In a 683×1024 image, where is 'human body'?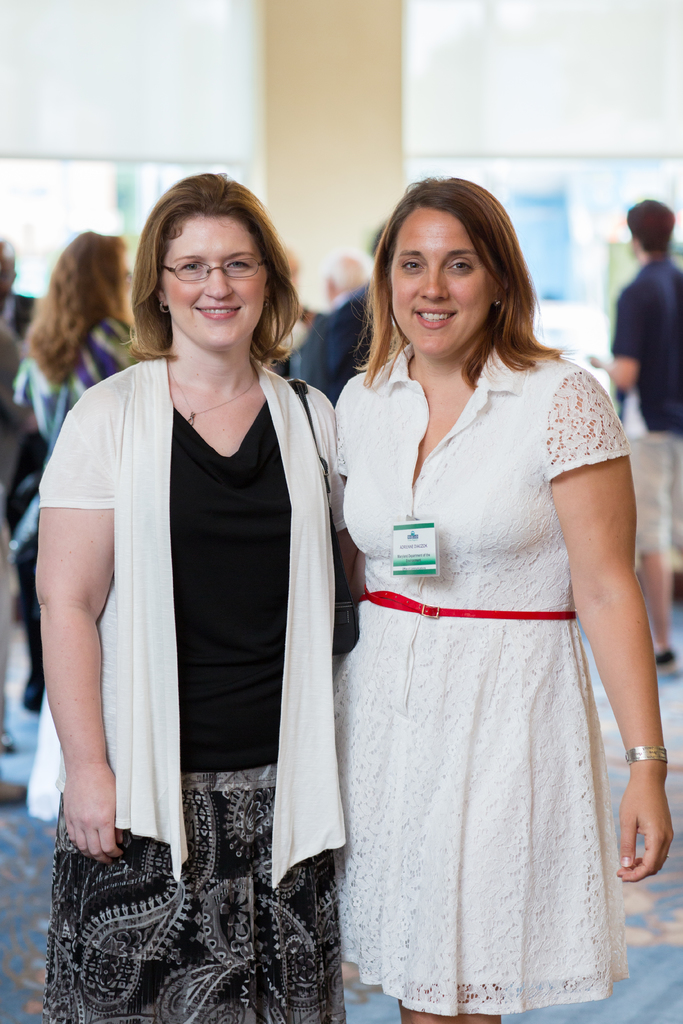
[left=14, top=225, right=142, bottom=713].
